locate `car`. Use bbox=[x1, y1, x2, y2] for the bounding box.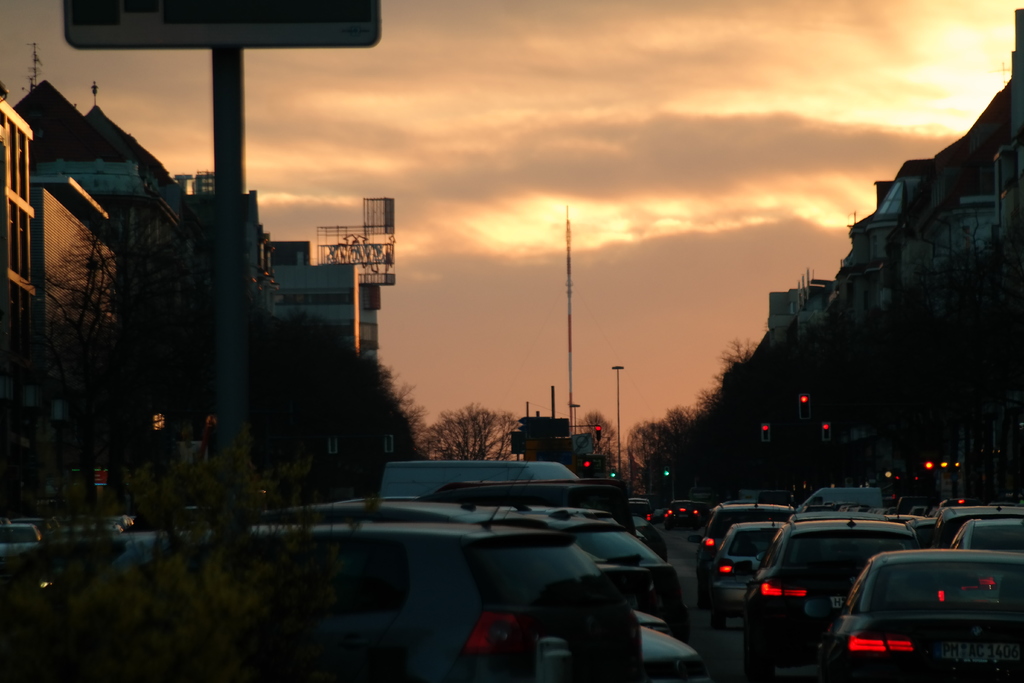
bbox=[263, 494, 698, 648].
